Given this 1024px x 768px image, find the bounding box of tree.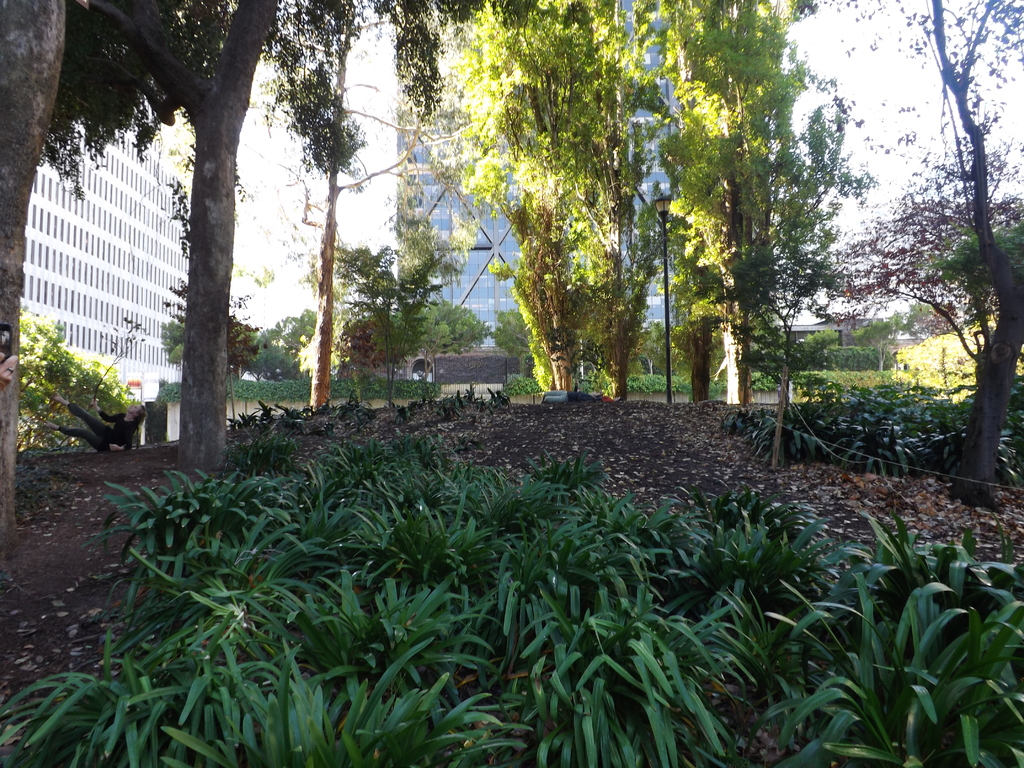
region(307, 173, 477, 408).
